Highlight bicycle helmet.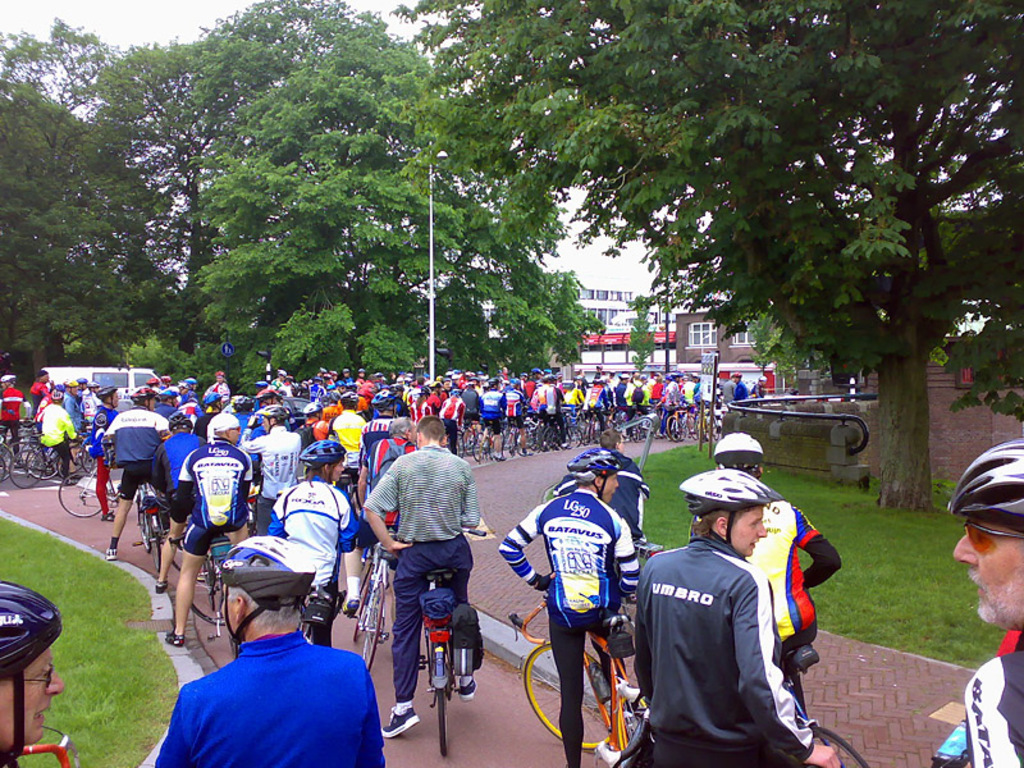
Highlighted region: Rect(567, 444, 628, 480).
